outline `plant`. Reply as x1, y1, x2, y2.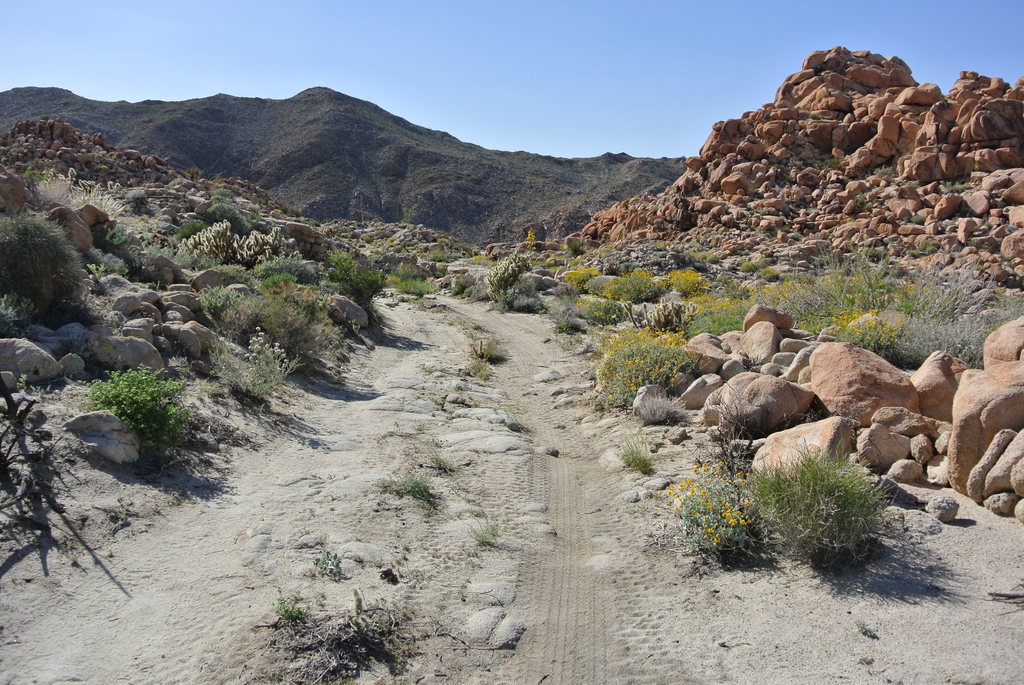
275, 594, 303, 617.
